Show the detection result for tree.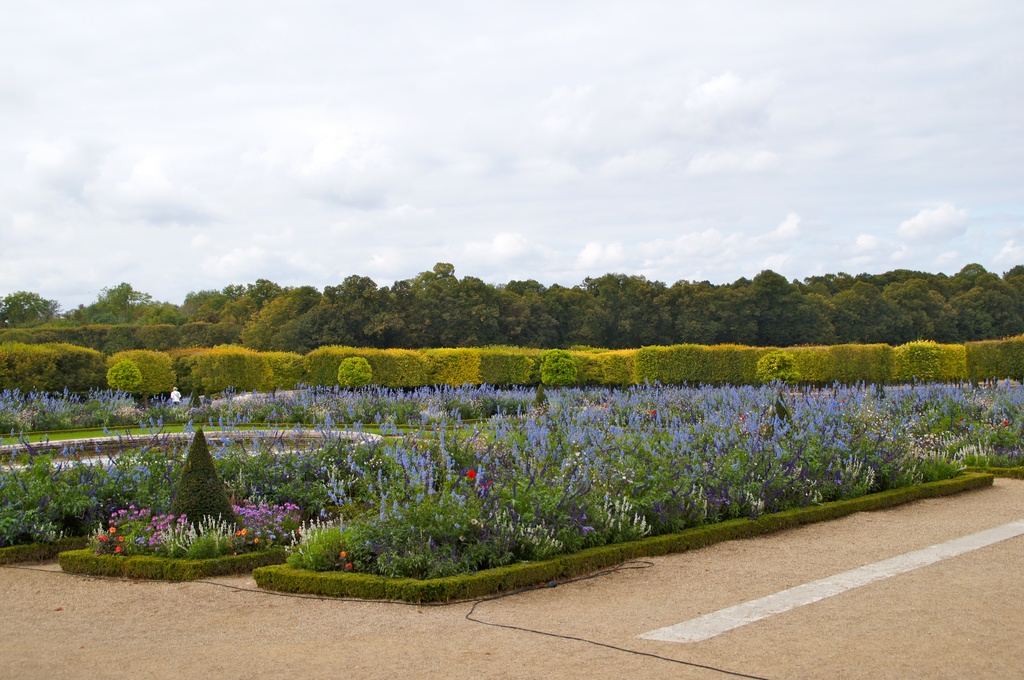
{"x1": 417, "y1": 264, "x2": 455, "y2": 347}.
